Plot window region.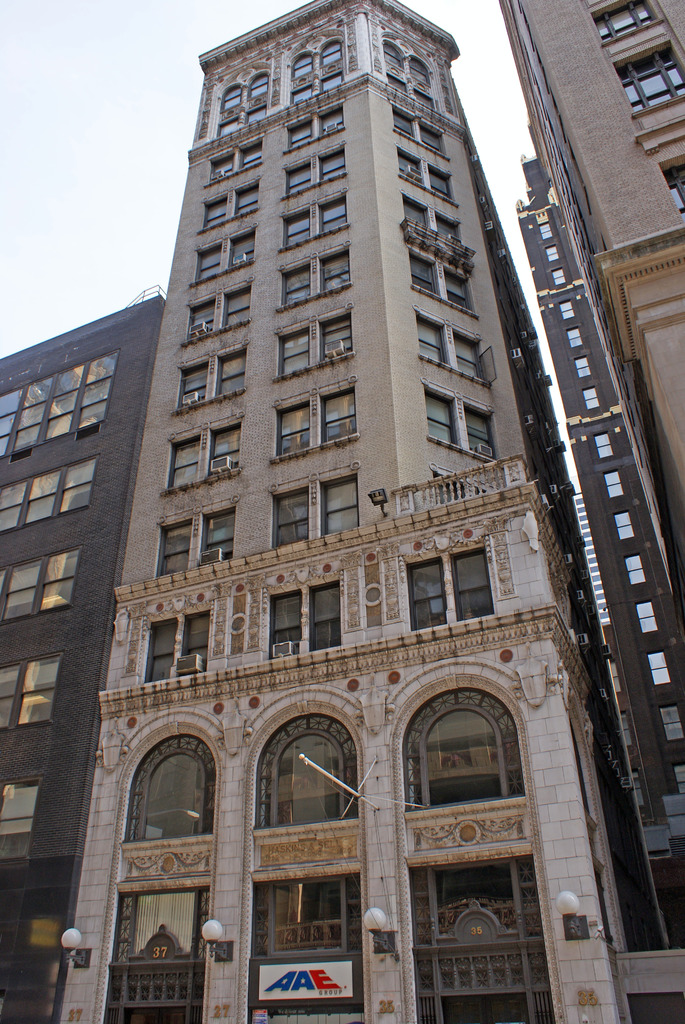
Plotted at detection(551, 267, 563, 289).
